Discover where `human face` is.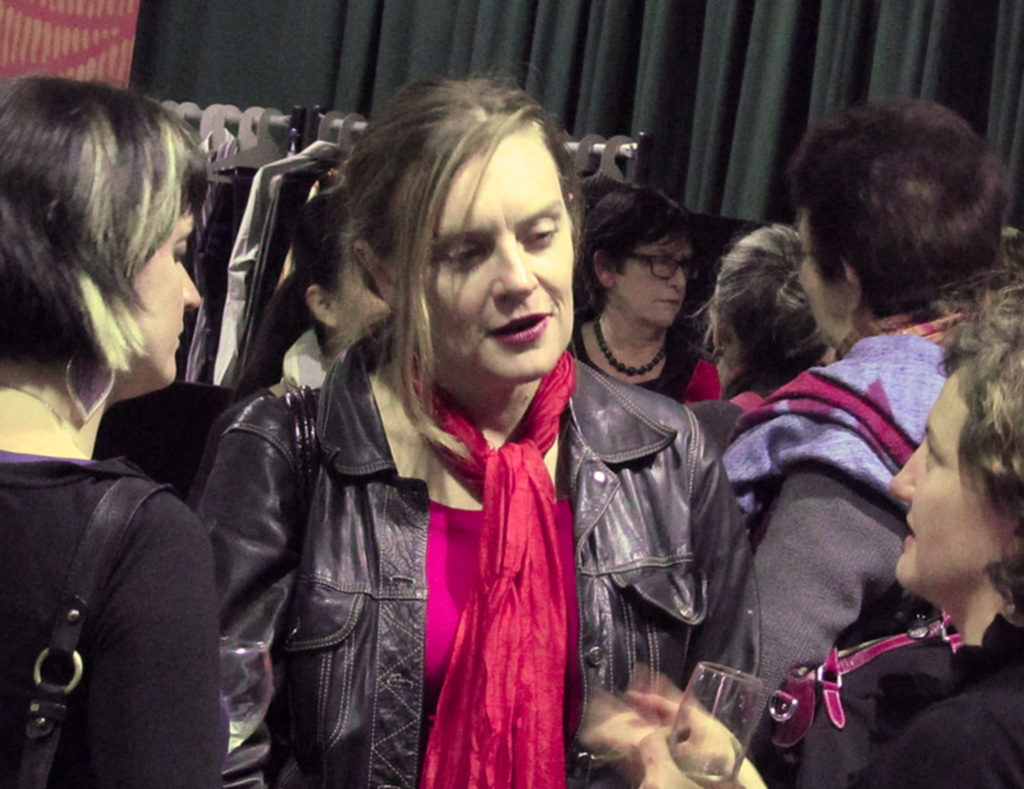
Discovered at box=[615, 232, 690, 331].
